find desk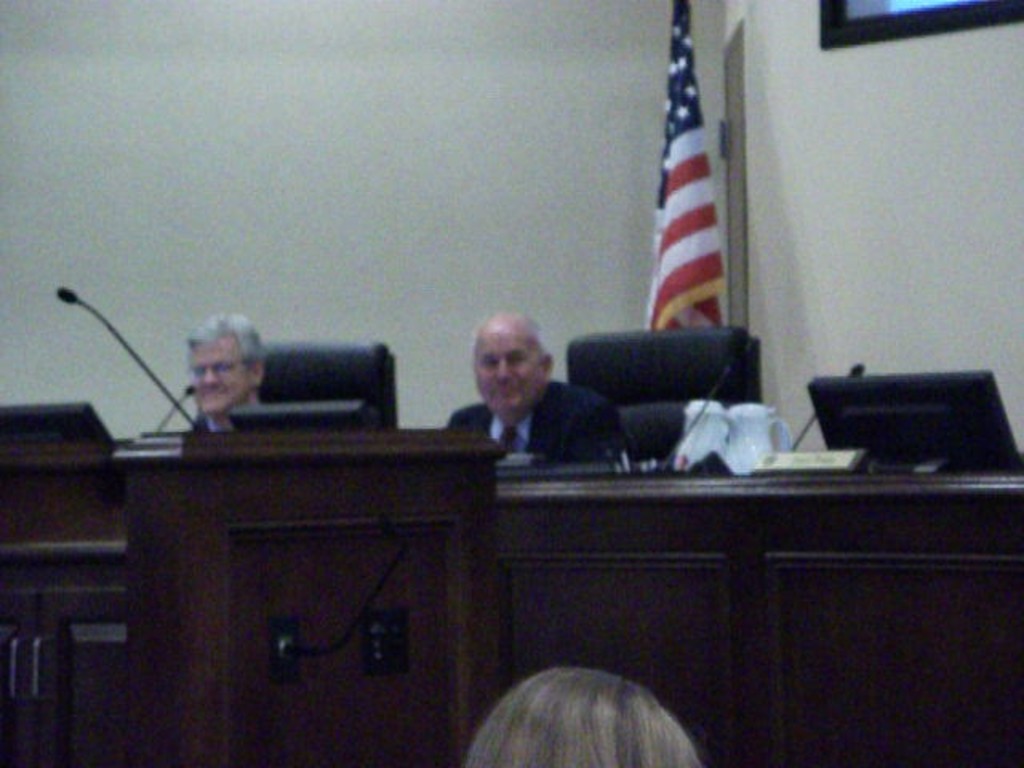
pyautogui.locateOnScreen(0, 402, 1022, 766)
